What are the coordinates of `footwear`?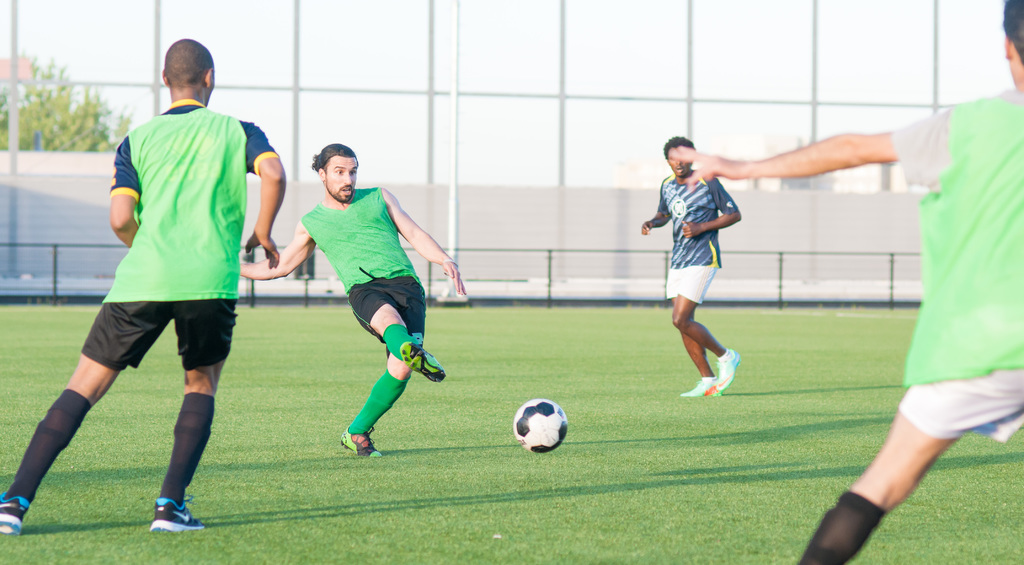
bbox=(337, 424, 383, 459).
